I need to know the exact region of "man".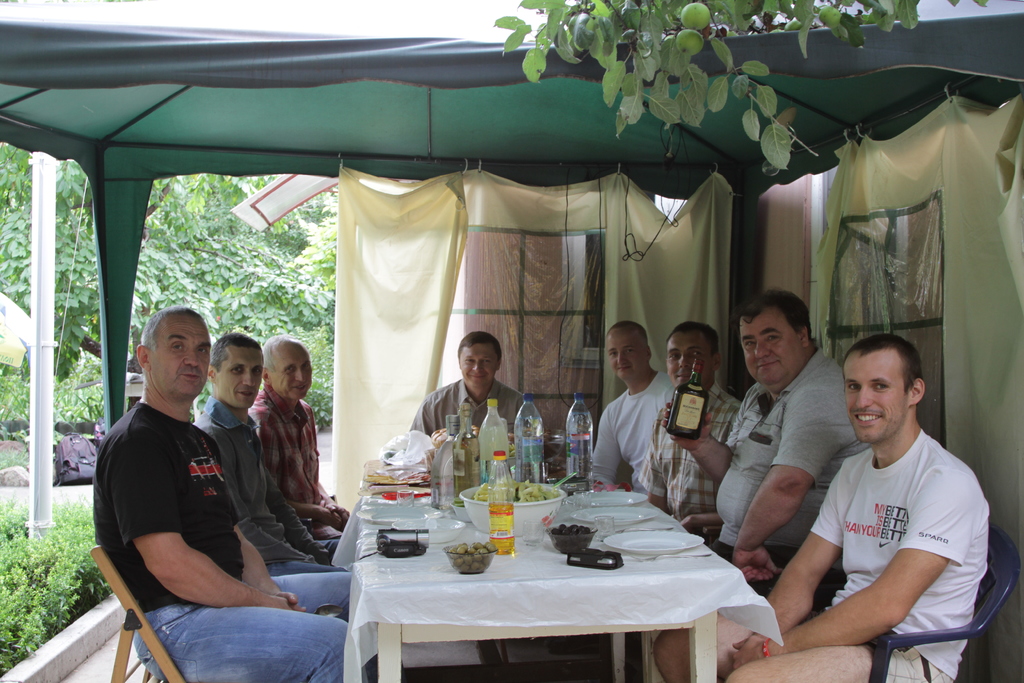
Region: 593 322 677 494.
